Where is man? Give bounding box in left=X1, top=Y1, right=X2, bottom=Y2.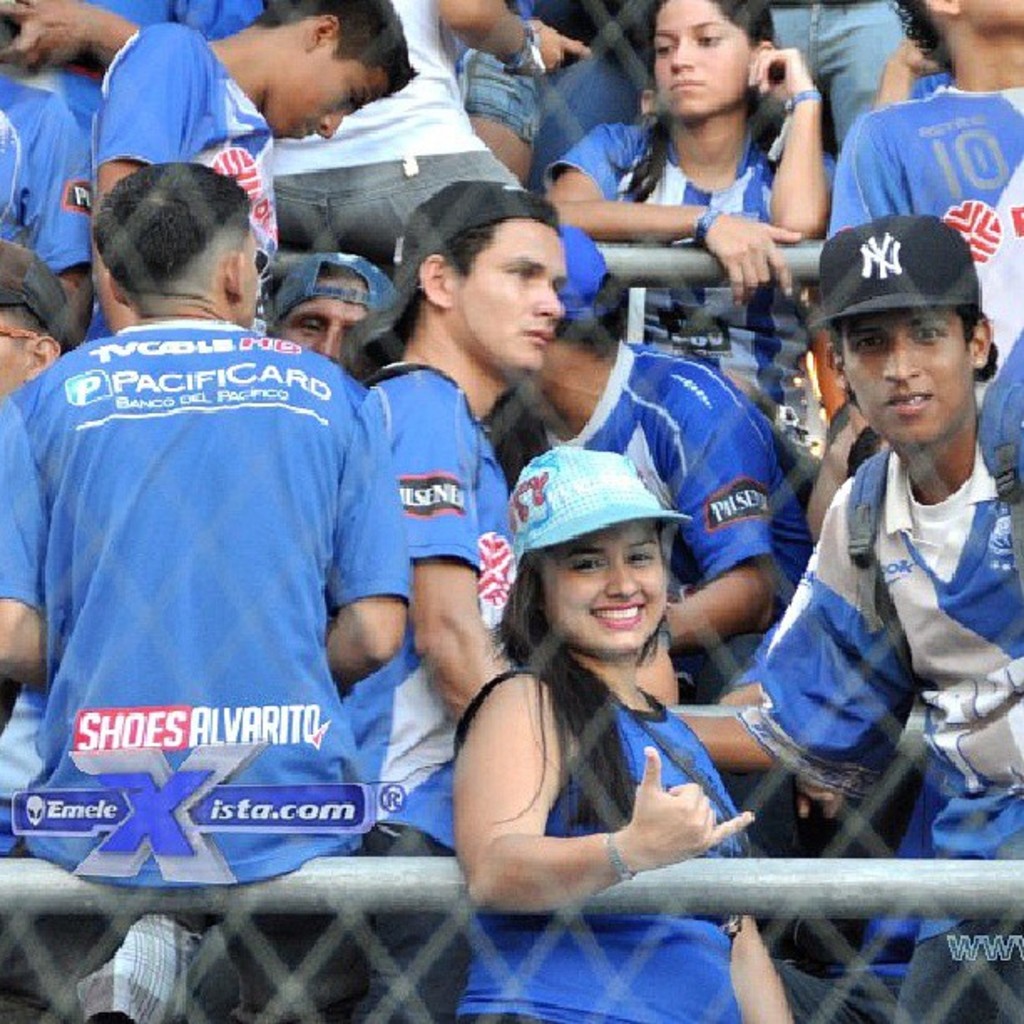
left=85, top=0, right=420, bottom=340.
